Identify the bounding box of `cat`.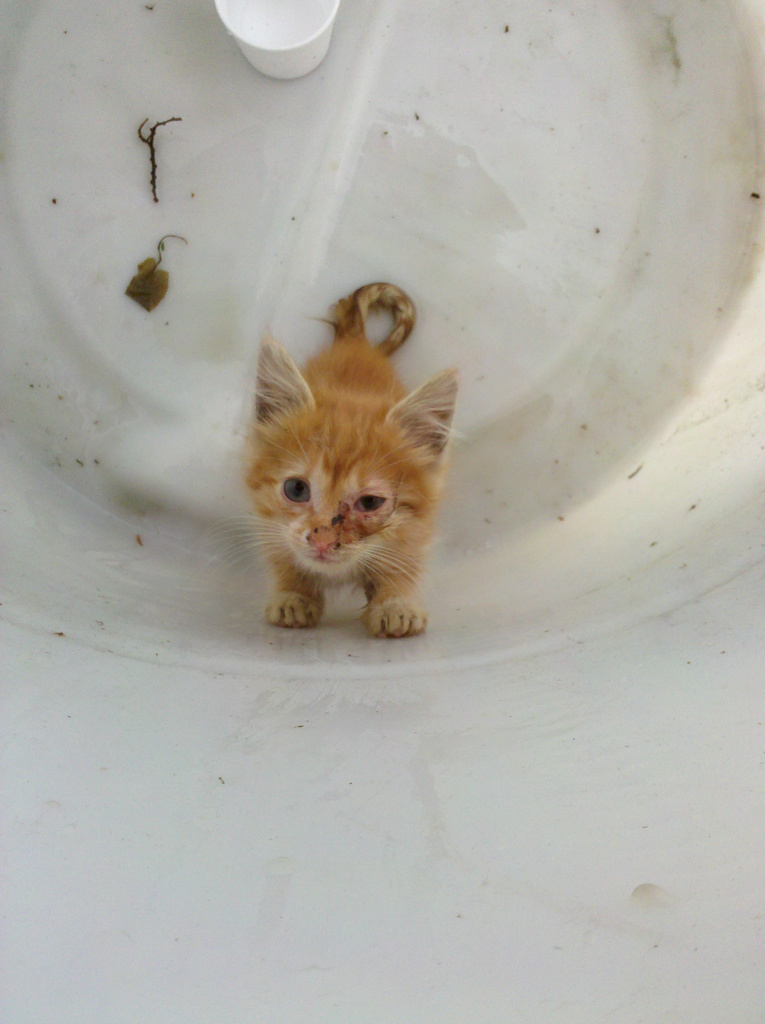
locate(232, 275, 462, 655).
